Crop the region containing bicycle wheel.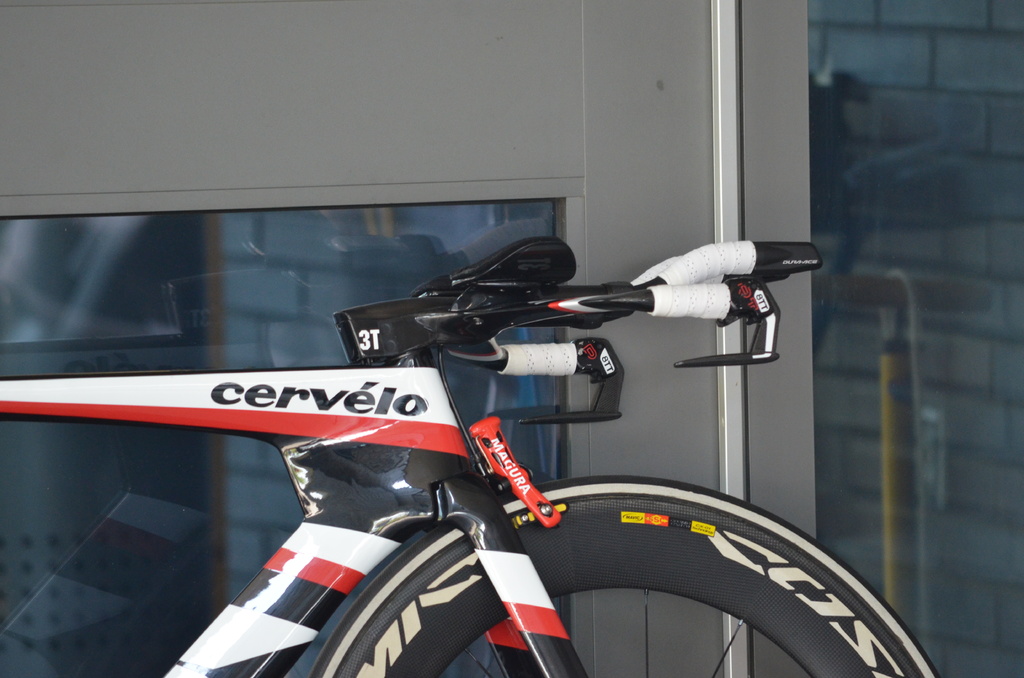
Crop region: Rect(303, 477, 931, 677).
